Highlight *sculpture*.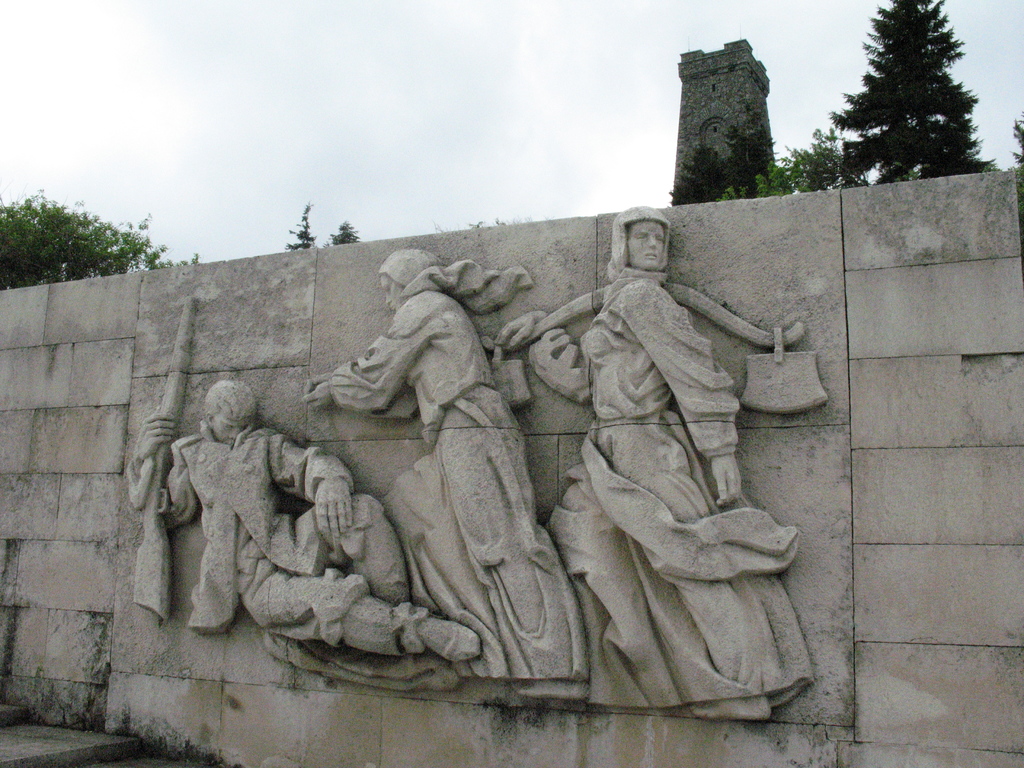
Highlighted region: locate(88, 117, 867, 721).
